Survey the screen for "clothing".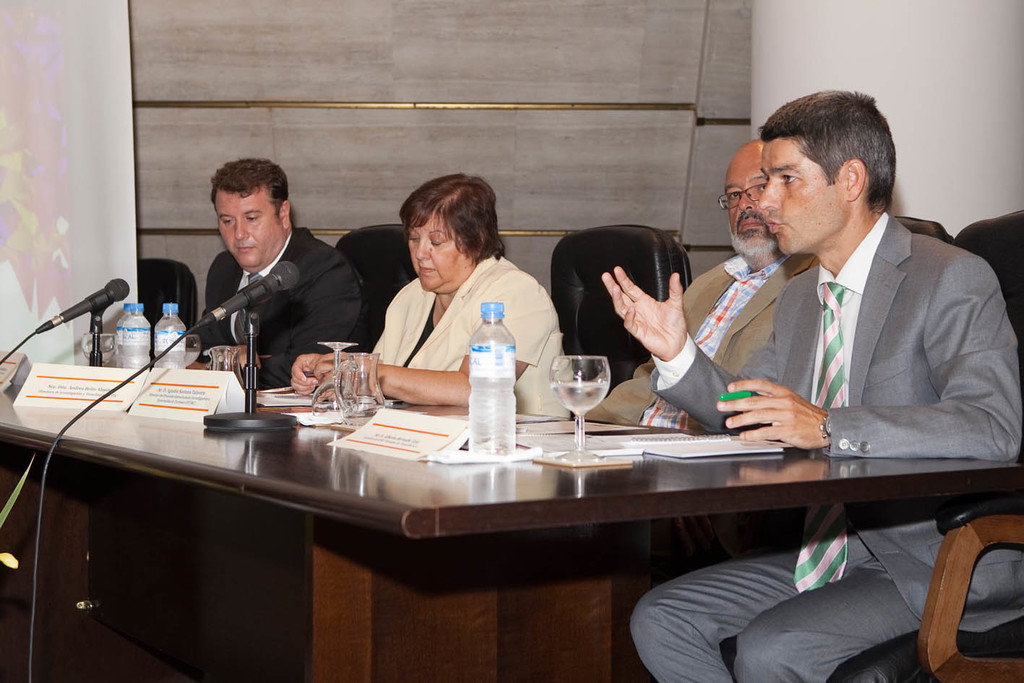
Survey found: region(193, 218, 389, 394).
